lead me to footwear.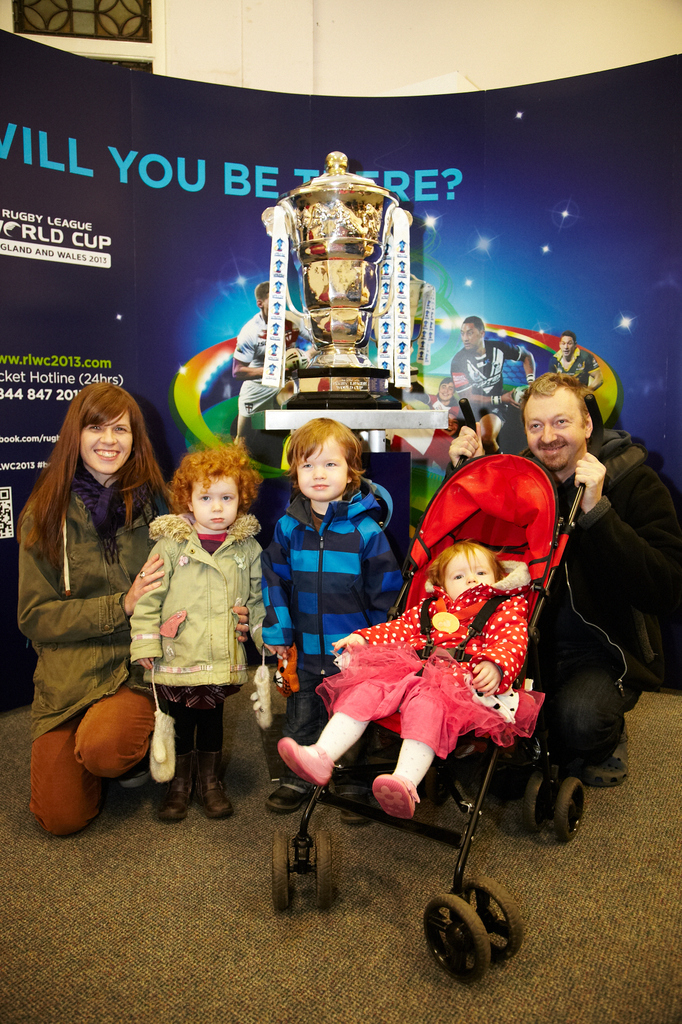
Lead to [x1=264, y1=776, x2=310, y2=818].
